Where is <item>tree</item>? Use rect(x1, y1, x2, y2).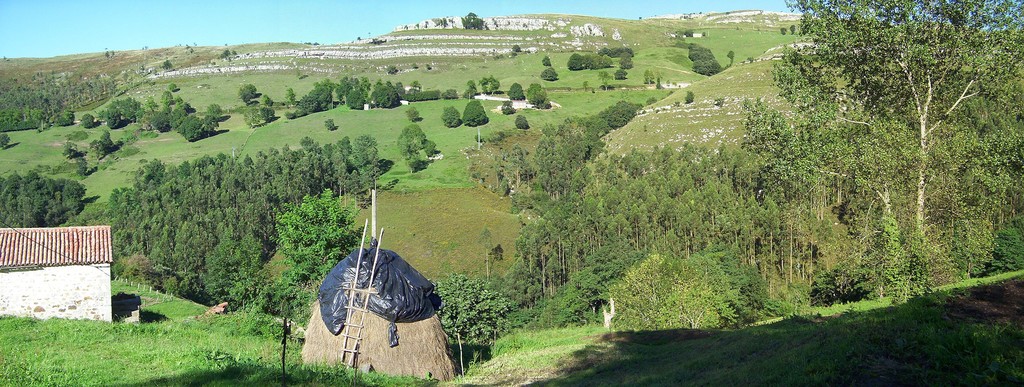
rect(216, 48, 235, 64).
